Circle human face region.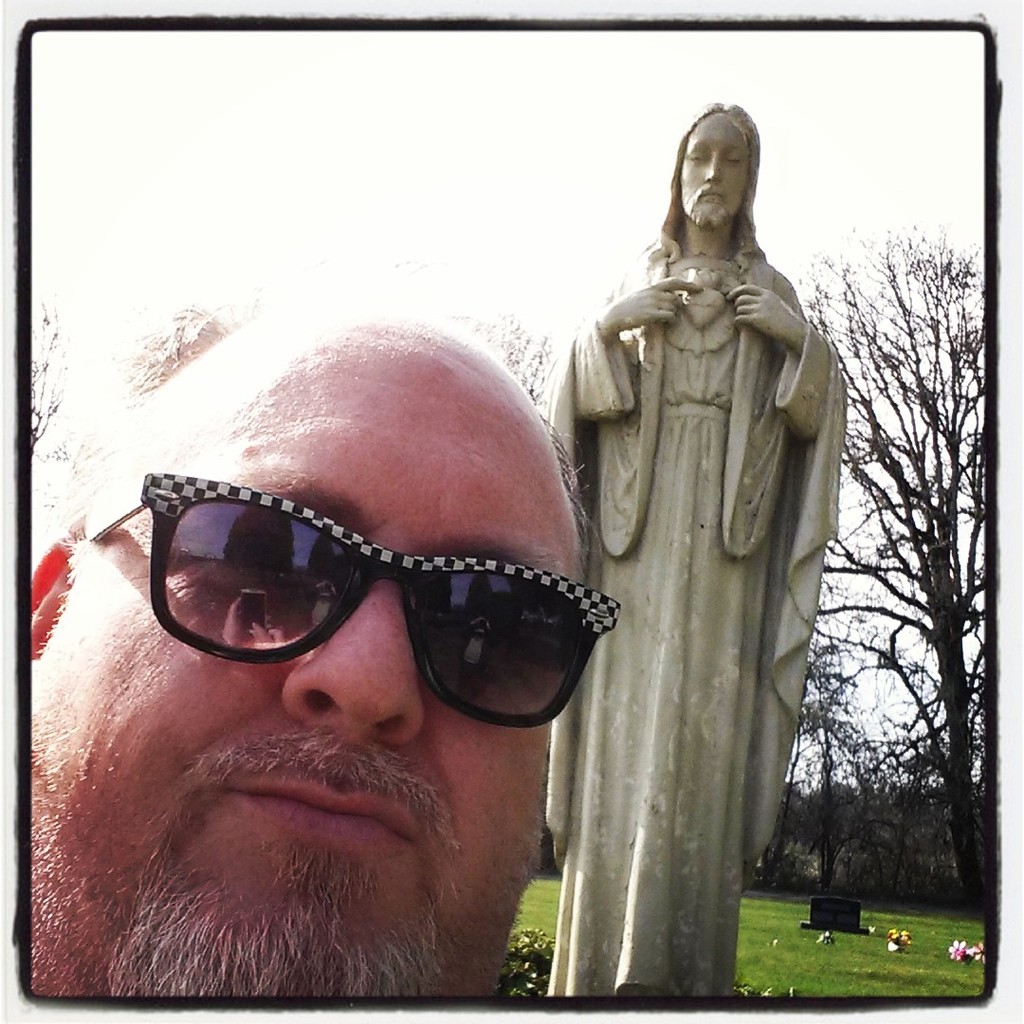
Region: box(13, 305, 545, 996).
